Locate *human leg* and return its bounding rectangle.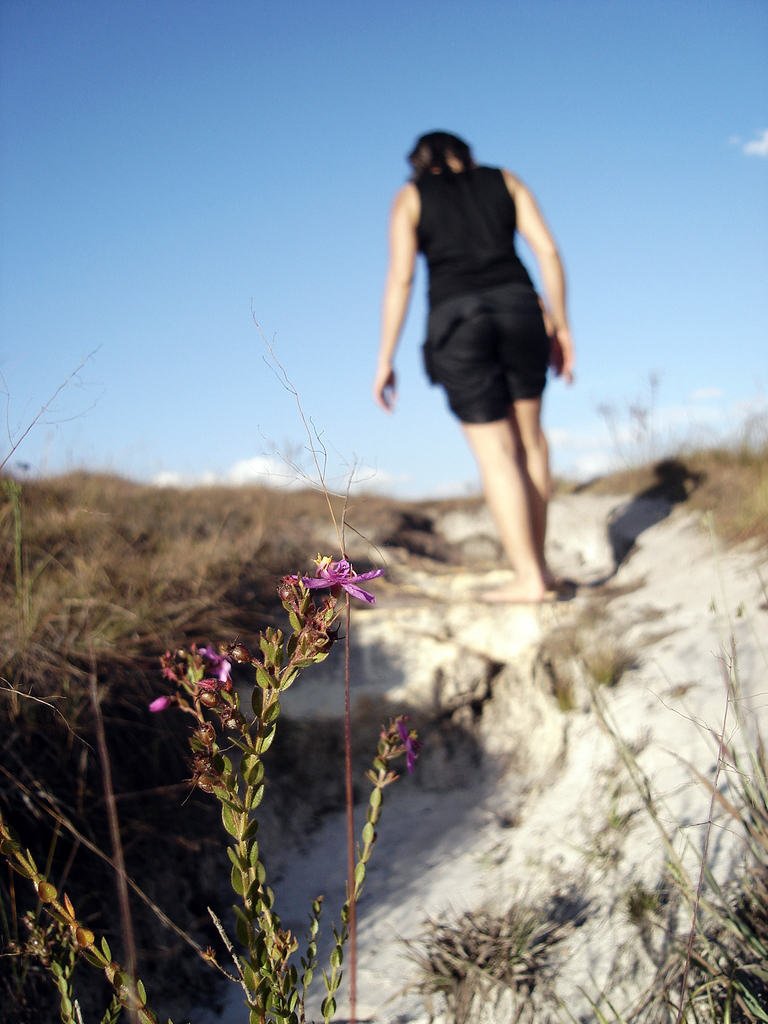
Rect(460, 391, 537, 601).
